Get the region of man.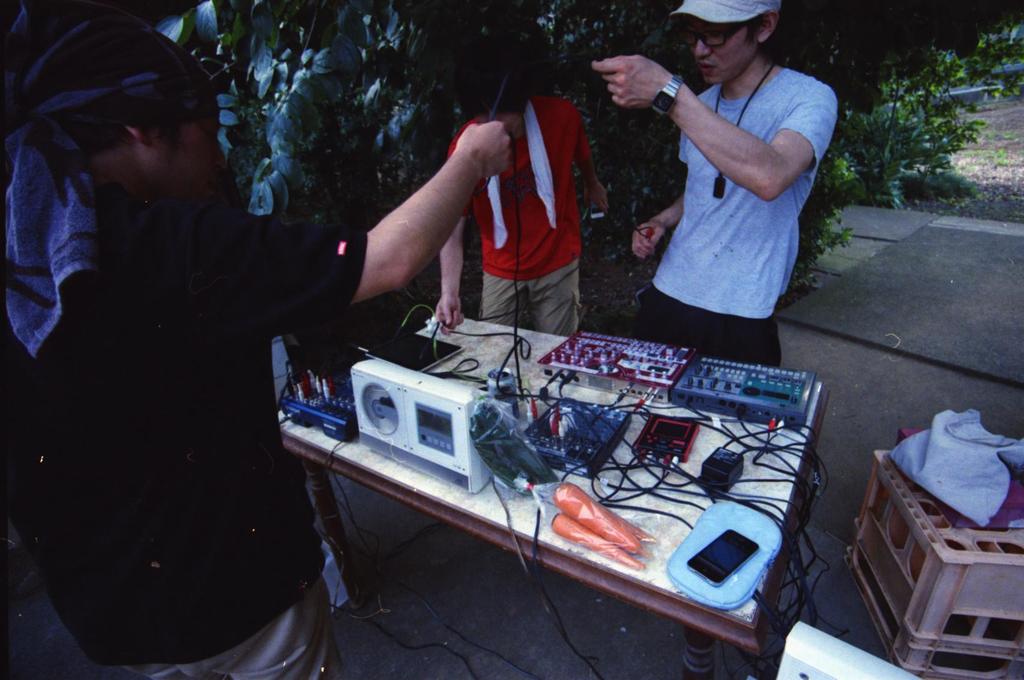
426 38 613 337.
